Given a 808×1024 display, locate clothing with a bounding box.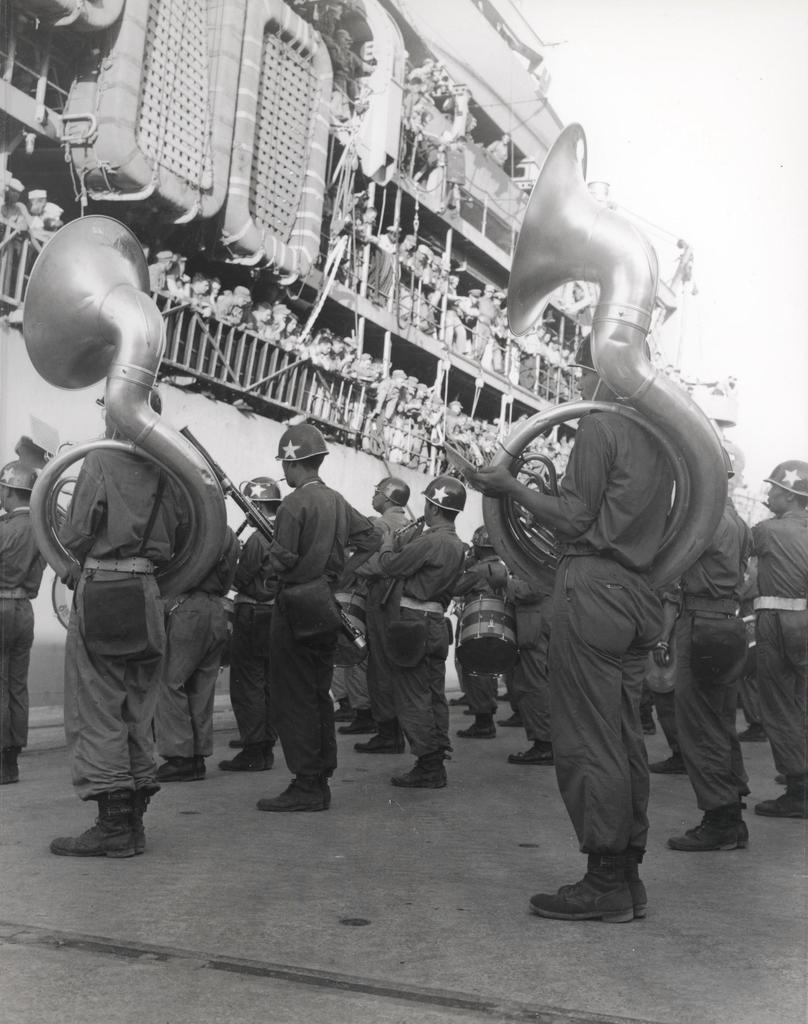
Located: select_region(275, 495, 337, 572).
